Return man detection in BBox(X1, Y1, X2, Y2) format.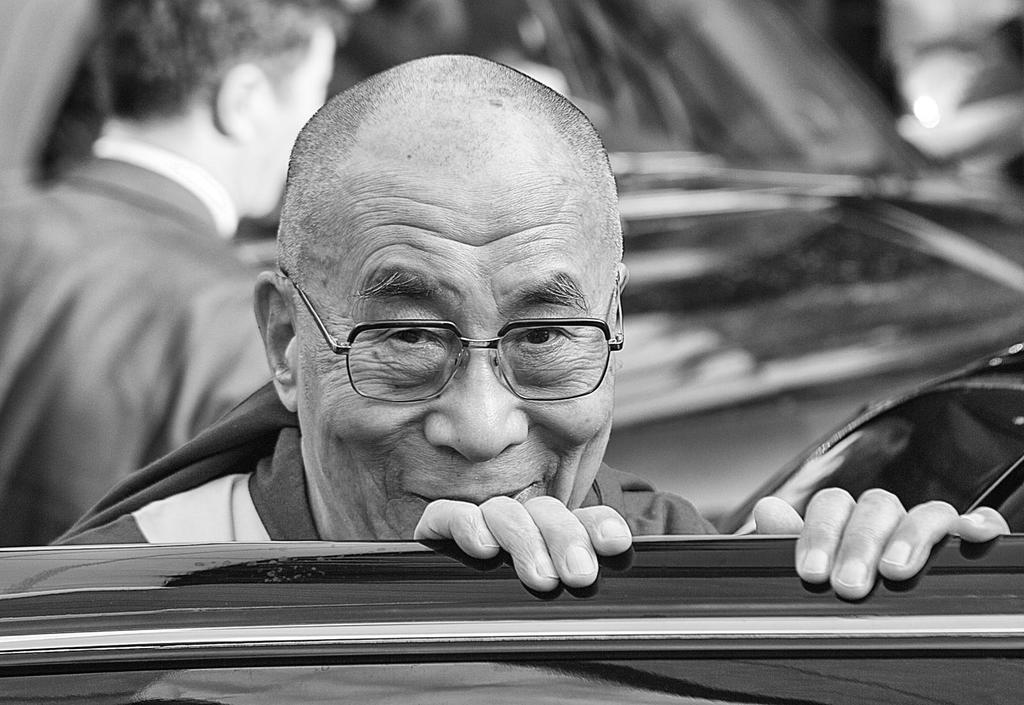
BBox(4, 41, 299, 571).
